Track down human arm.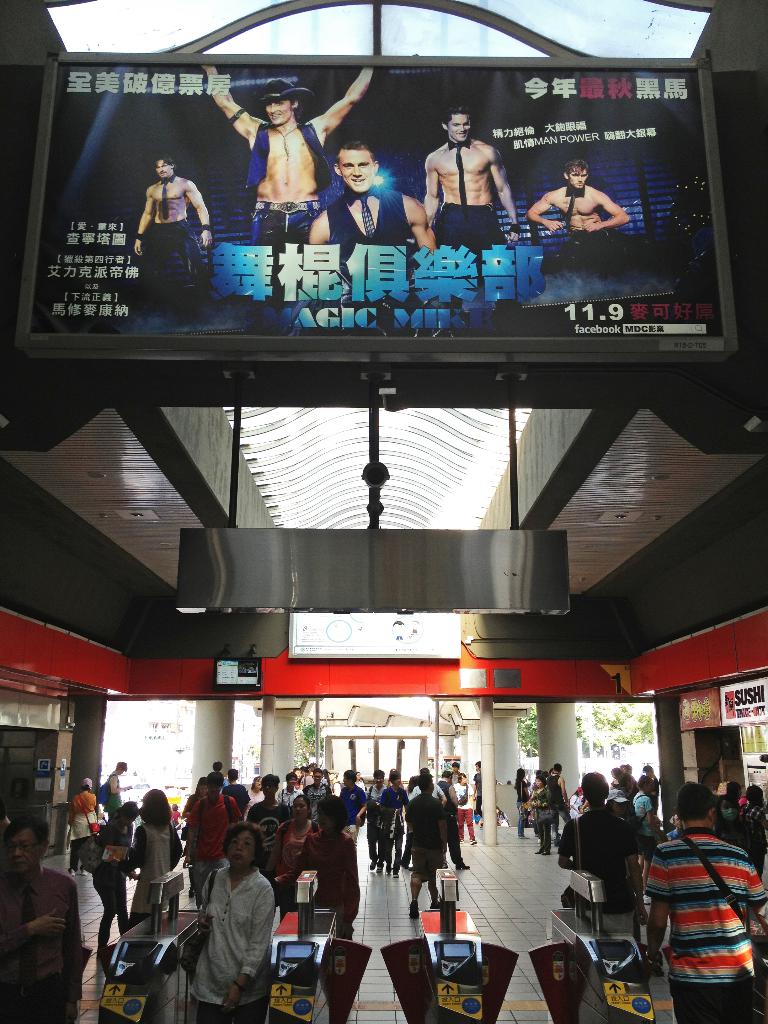
Tracked to {"x1": 524, "y1": 784, "x2": 554, "y2": 807}.
